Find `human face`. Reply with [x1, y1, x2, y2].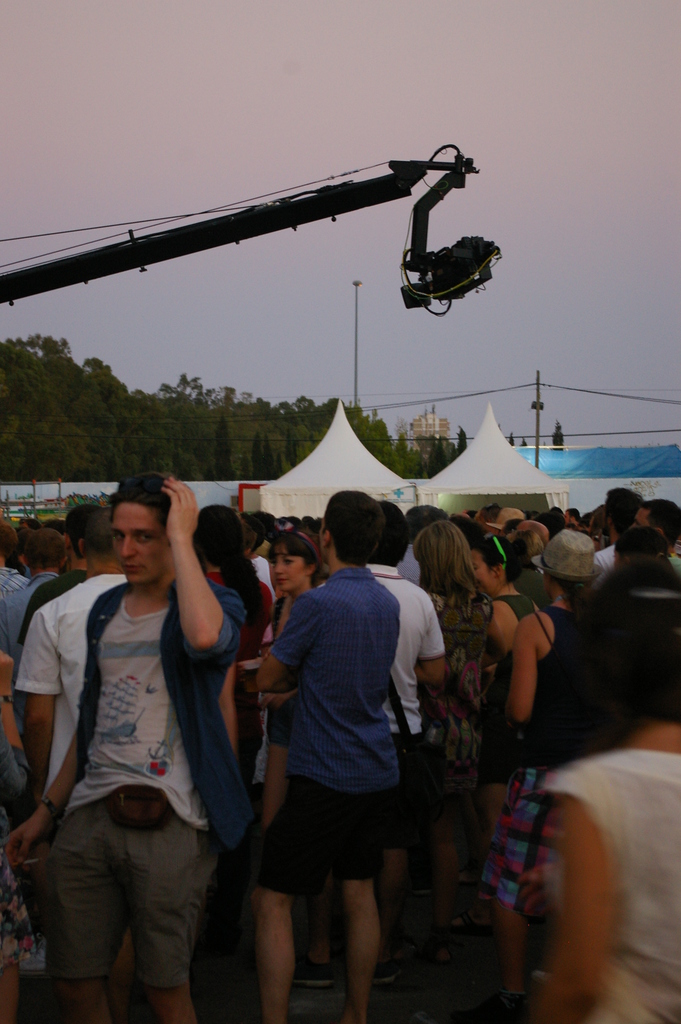
[263, 547, 301, 590].
